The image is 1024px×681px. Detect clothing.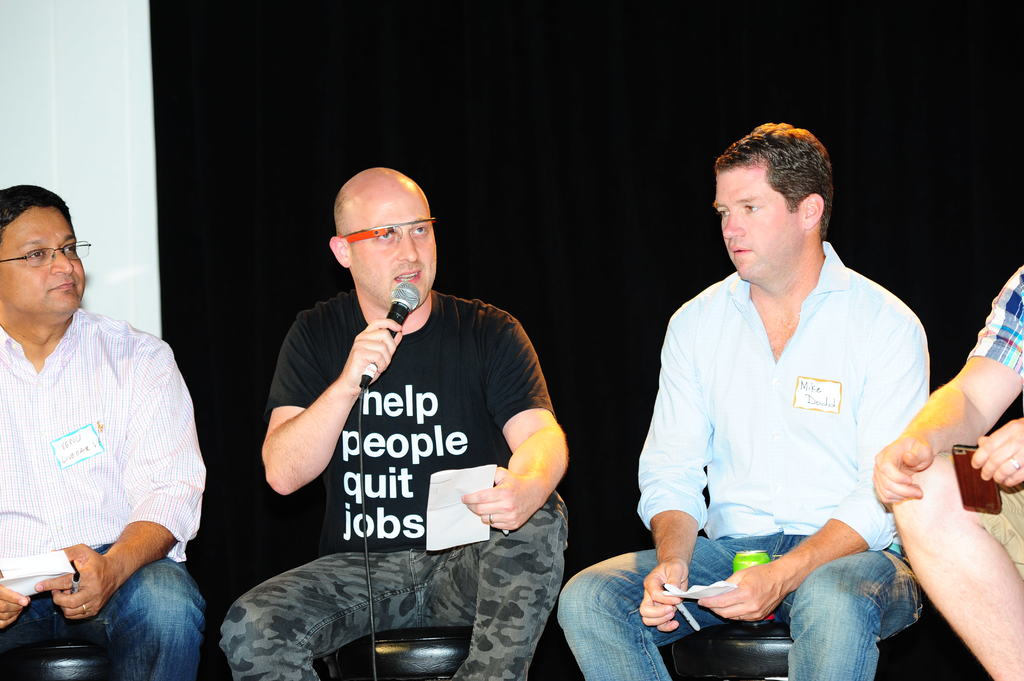
Detection: bbox(557, 237, 927, 680).
